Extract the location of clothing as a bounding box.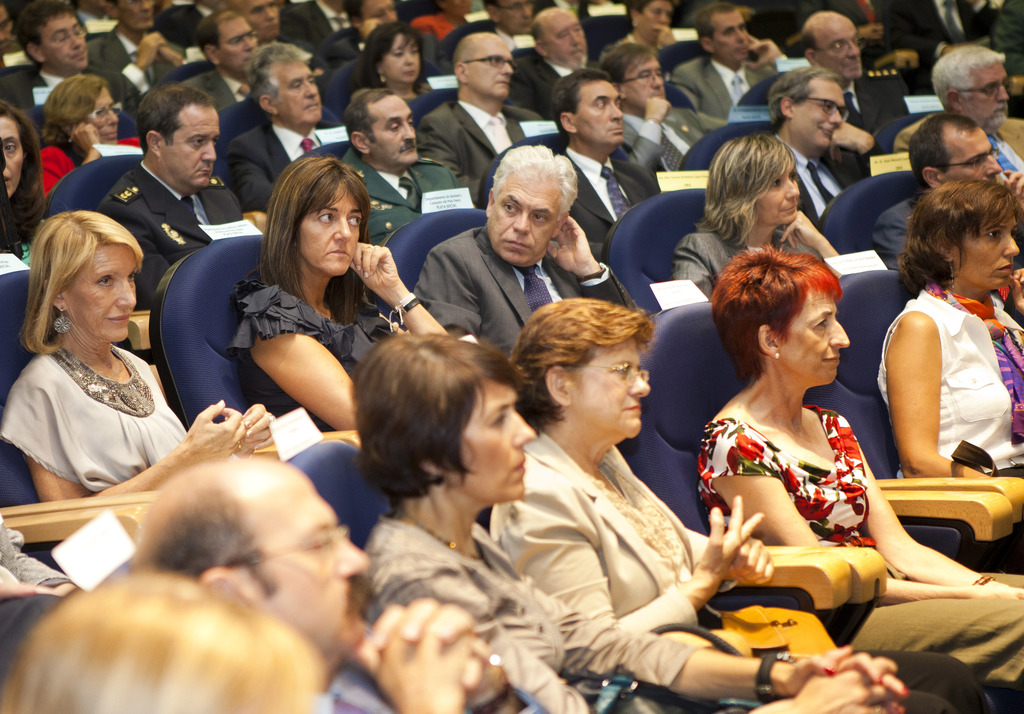
<region>605, 100, 716, 180</region>.
